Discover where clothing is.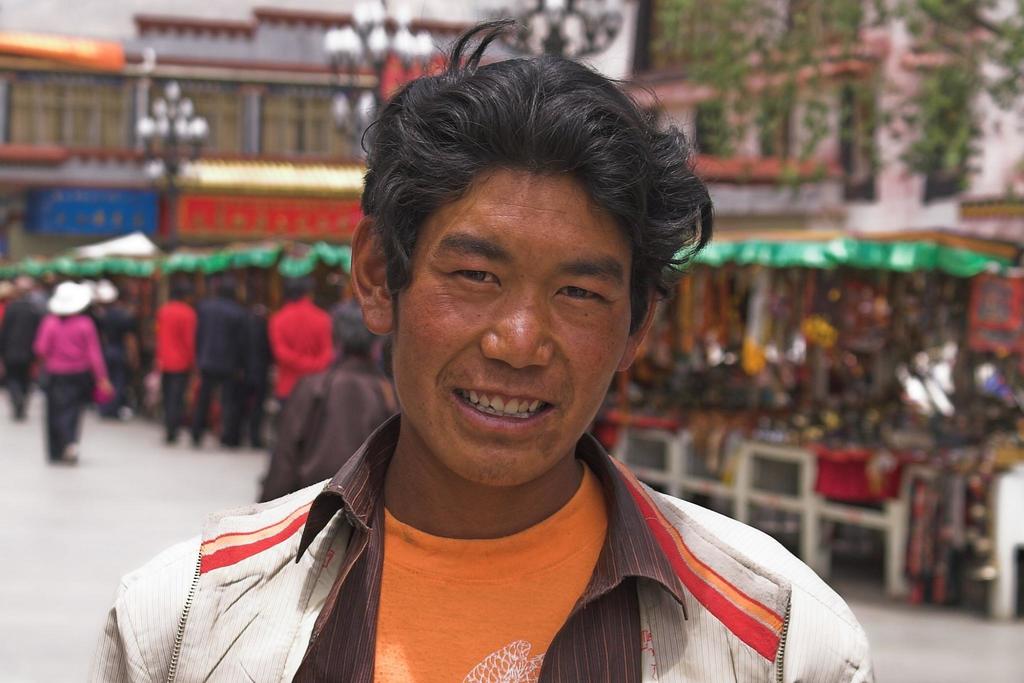
Discovered at pyautogui.locateOnScreen(242, 322, 267, 437).
